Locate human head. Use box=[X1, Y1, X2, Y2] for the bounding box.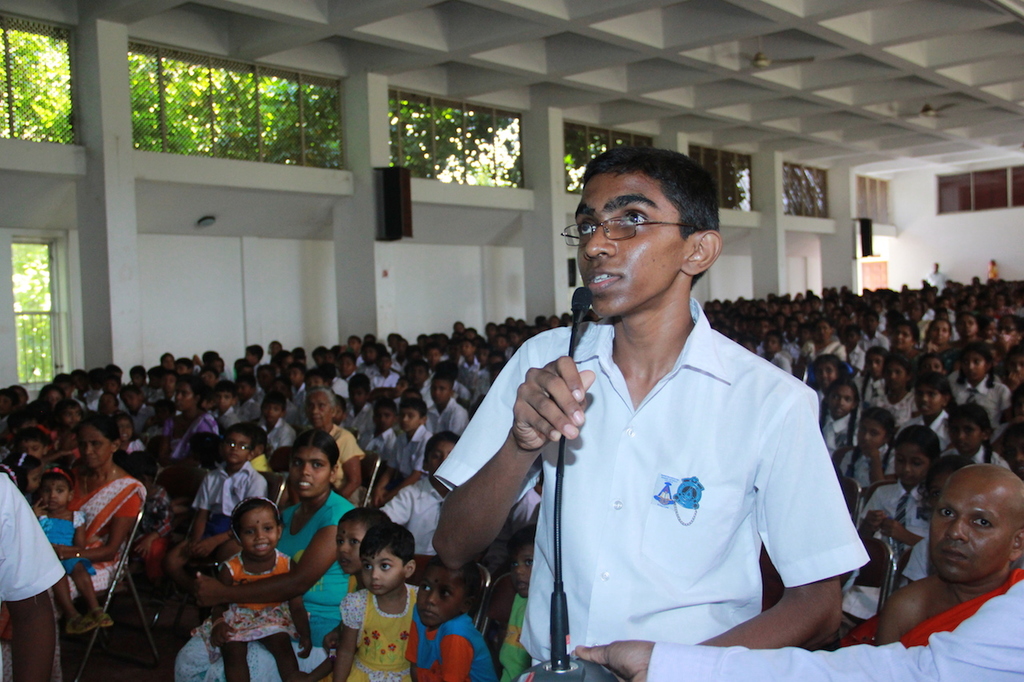
box=[428, 371, 456, 406].
